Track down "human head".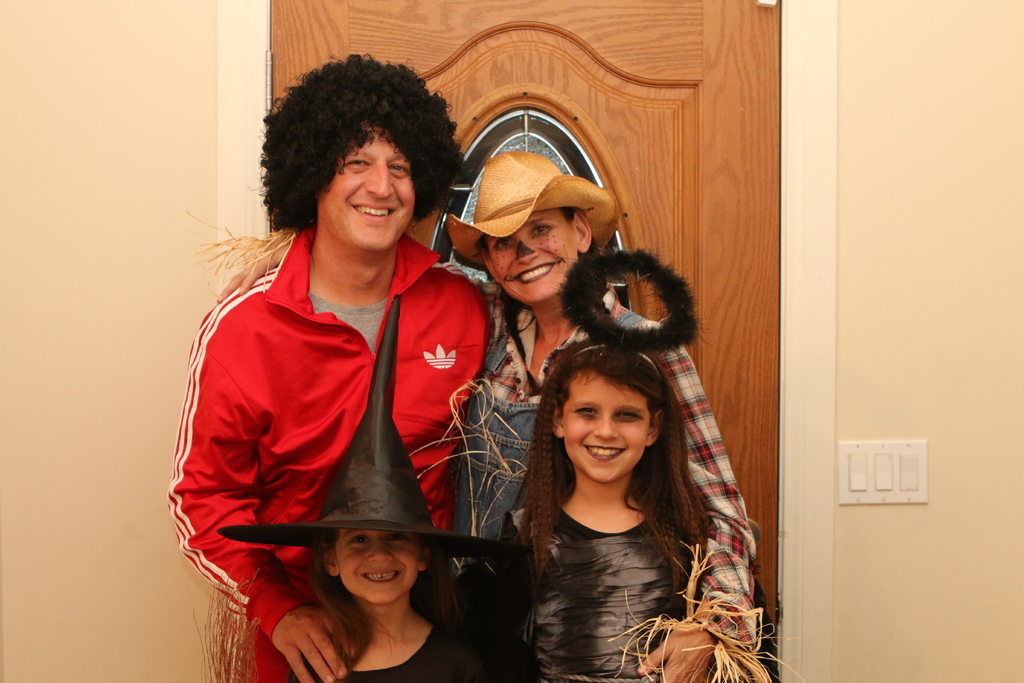
Tracked to bbox=[260, 54, 460, 261].
